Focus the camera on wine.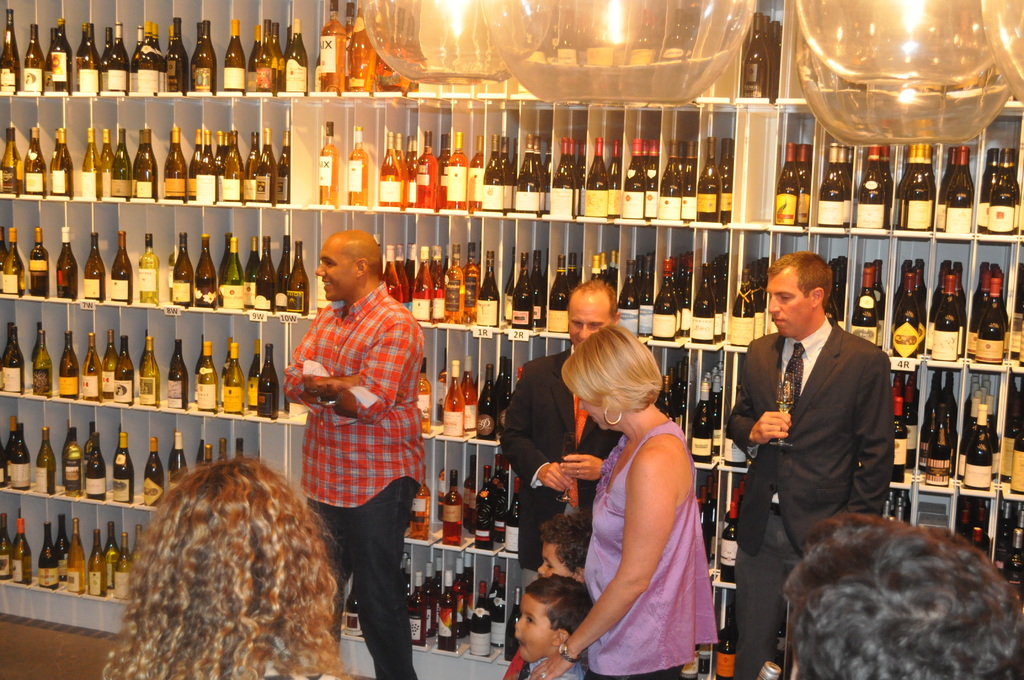
Focus region: 485,565,499,604.
